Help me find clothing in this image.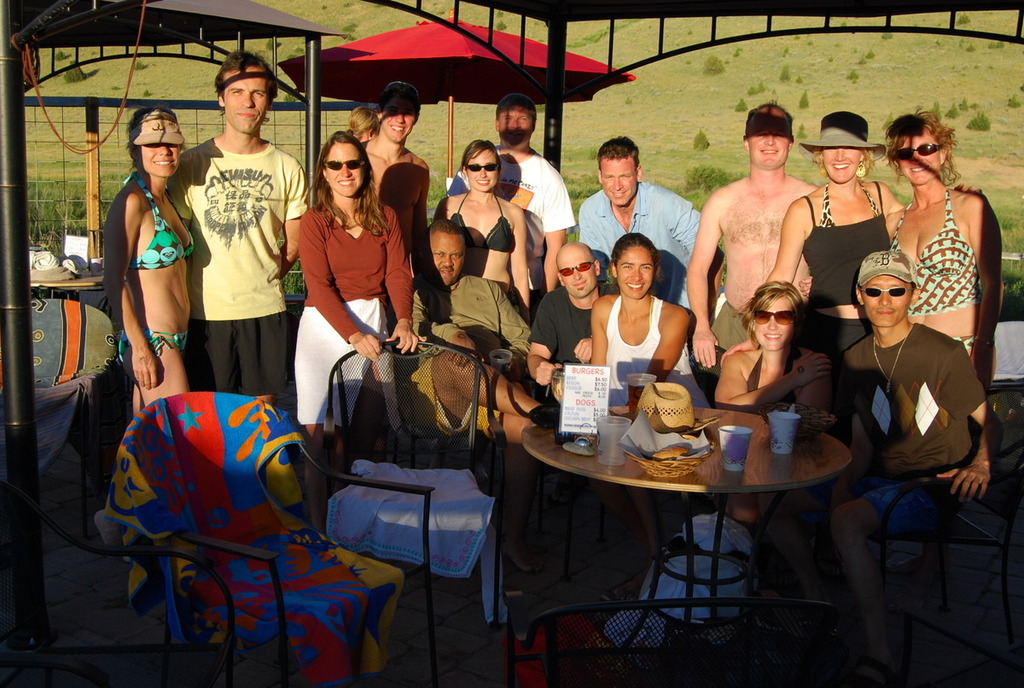
Found it: [608,291,714,413].
